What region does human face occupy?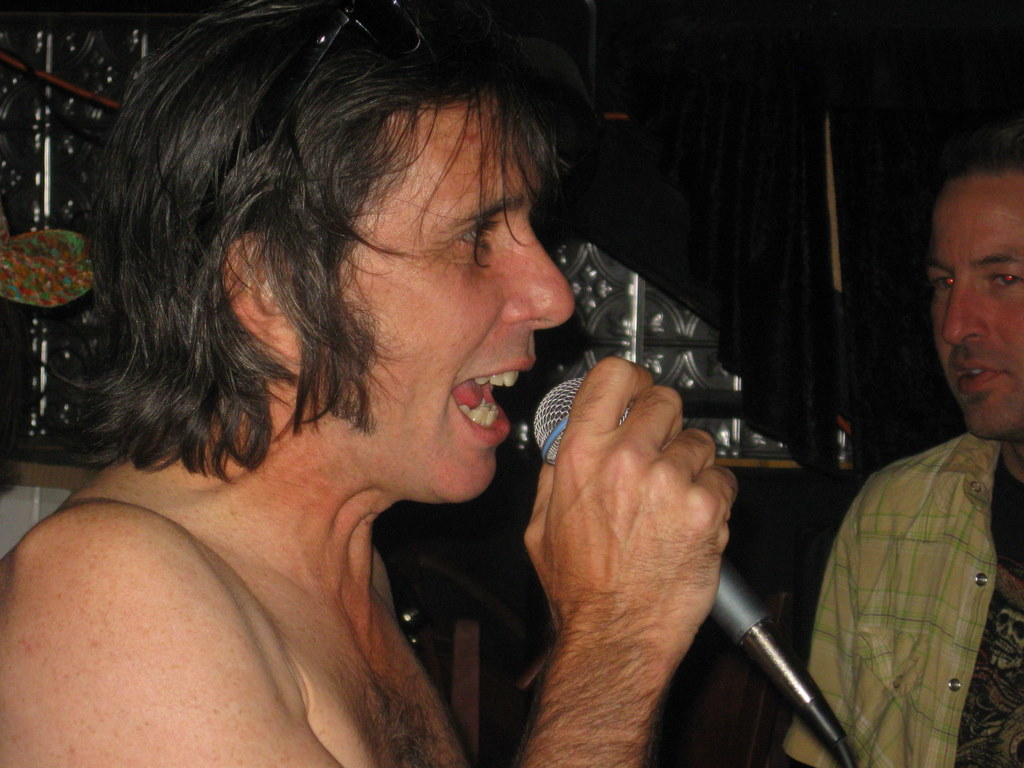
detection(305, 89, 576, 507).
